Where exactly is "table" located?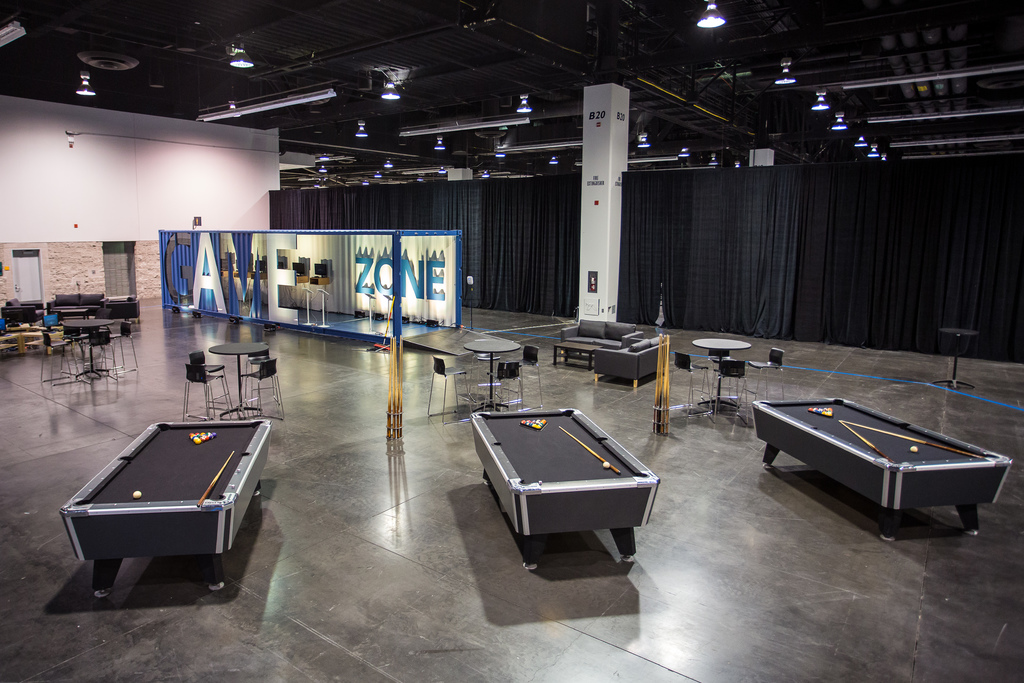
Its bounding box is bbox(463, 337, 522, 412).
